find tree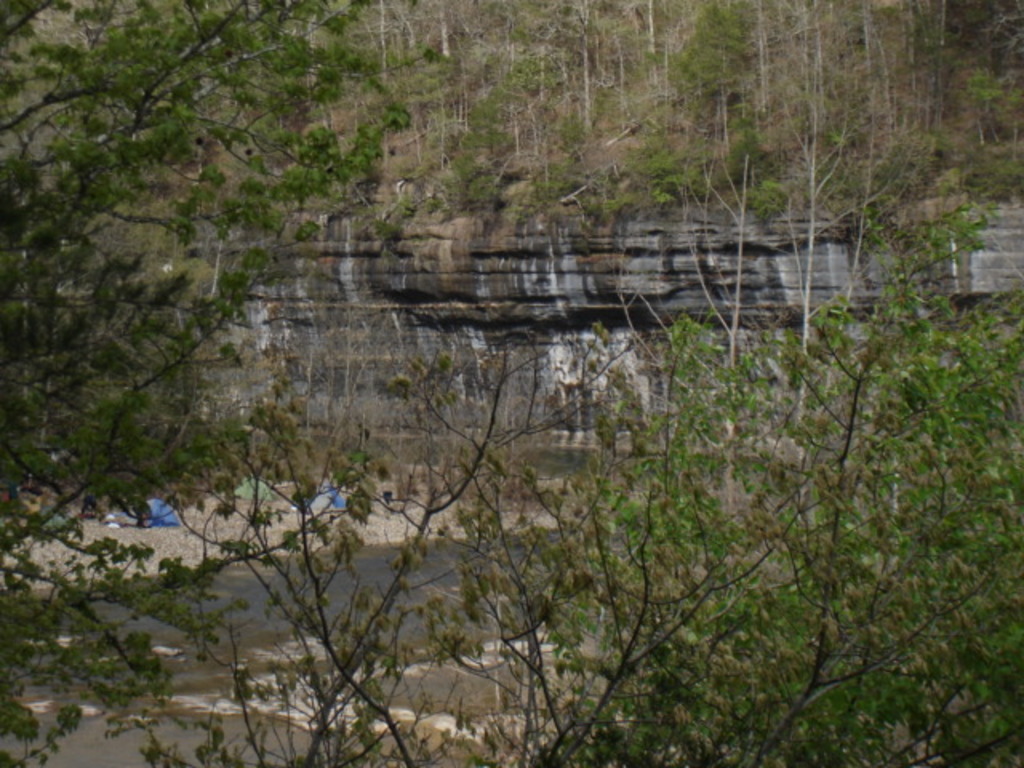
<bbox>3, 0, 410, 766</bbox>
